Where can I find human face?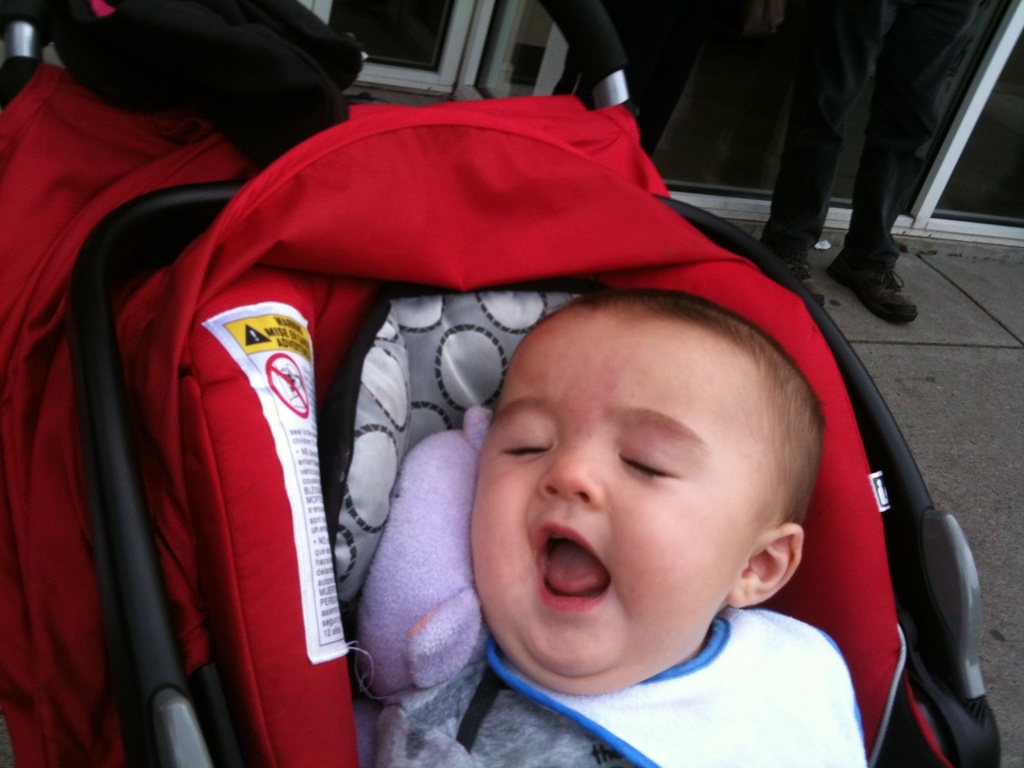
You can find it at rect(471, 311, 729, 679).
